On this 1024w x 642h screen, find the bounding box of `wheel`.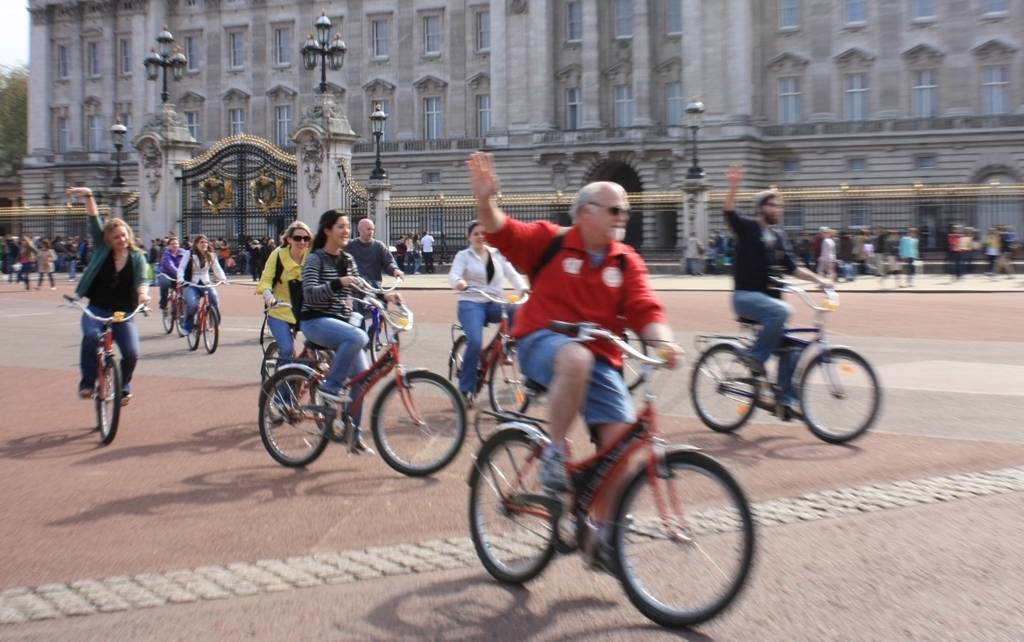
Bounding box: 311,354,326,433.
